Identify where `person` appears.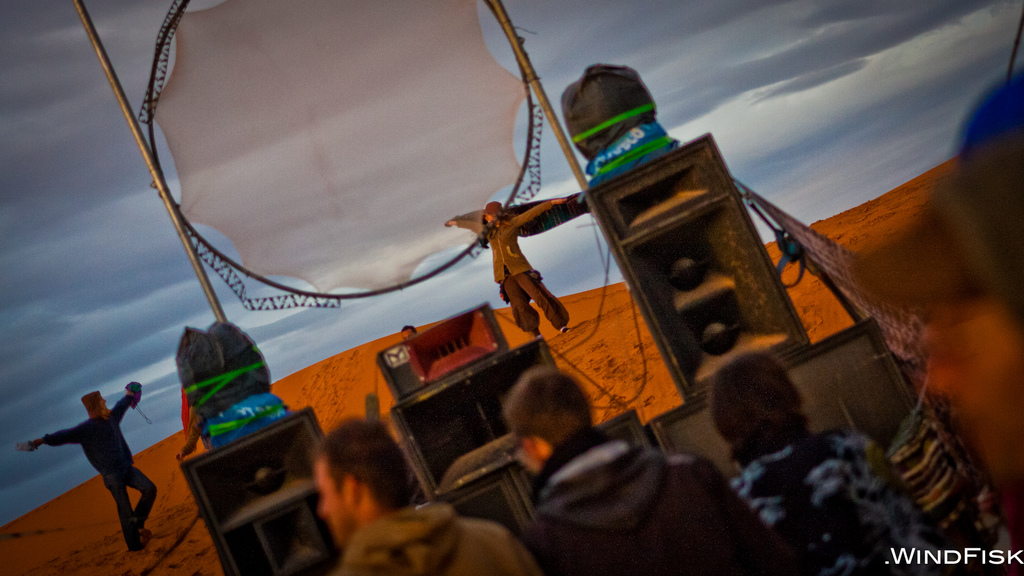
Appears at 23, 384, 157, 543.
